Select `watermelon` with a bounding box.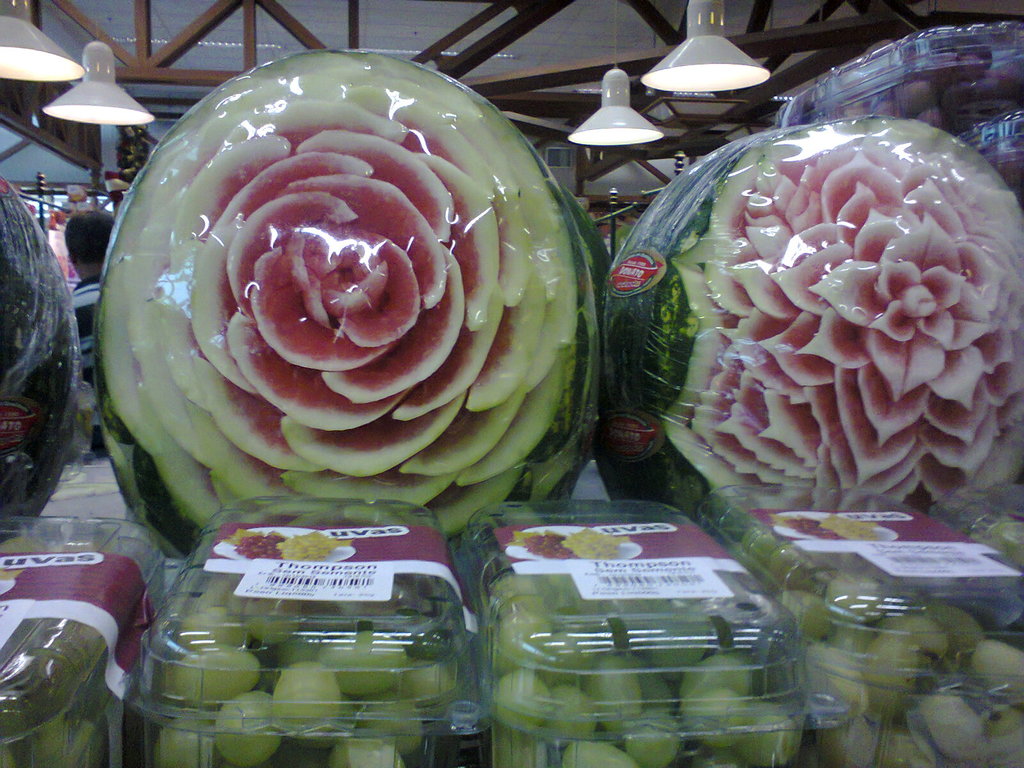
604 113 1023 520.
